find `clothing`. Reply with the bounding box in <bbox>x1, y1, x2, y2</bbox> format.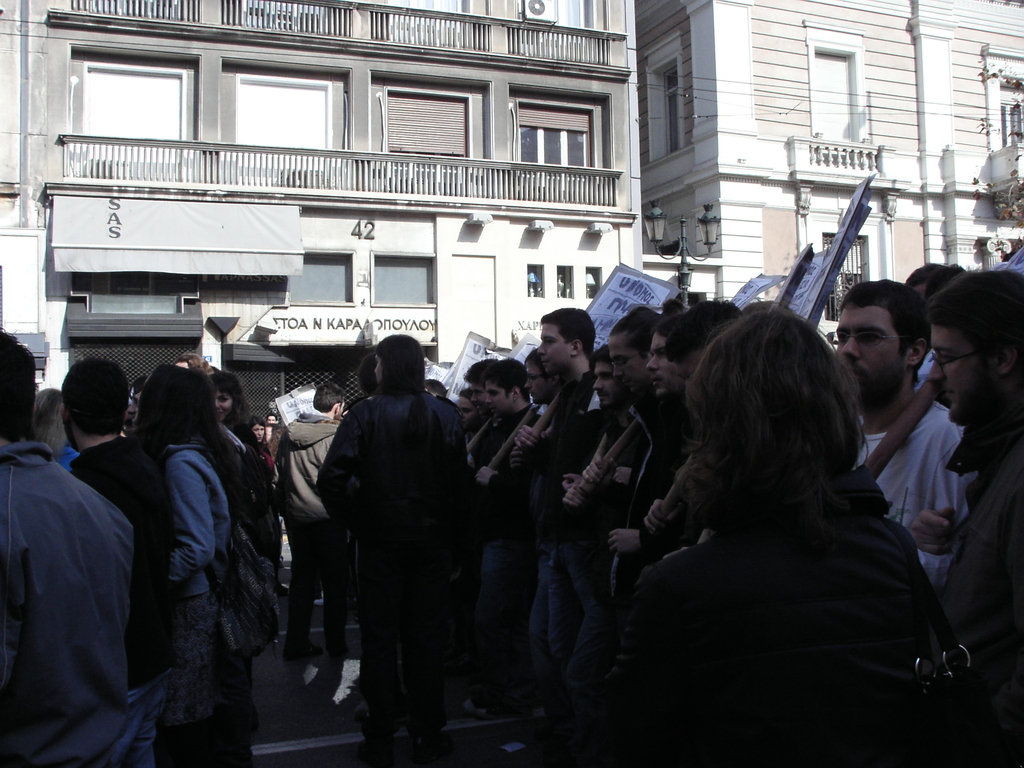
<bbox>222, 417, 280, 540</bbox>.
